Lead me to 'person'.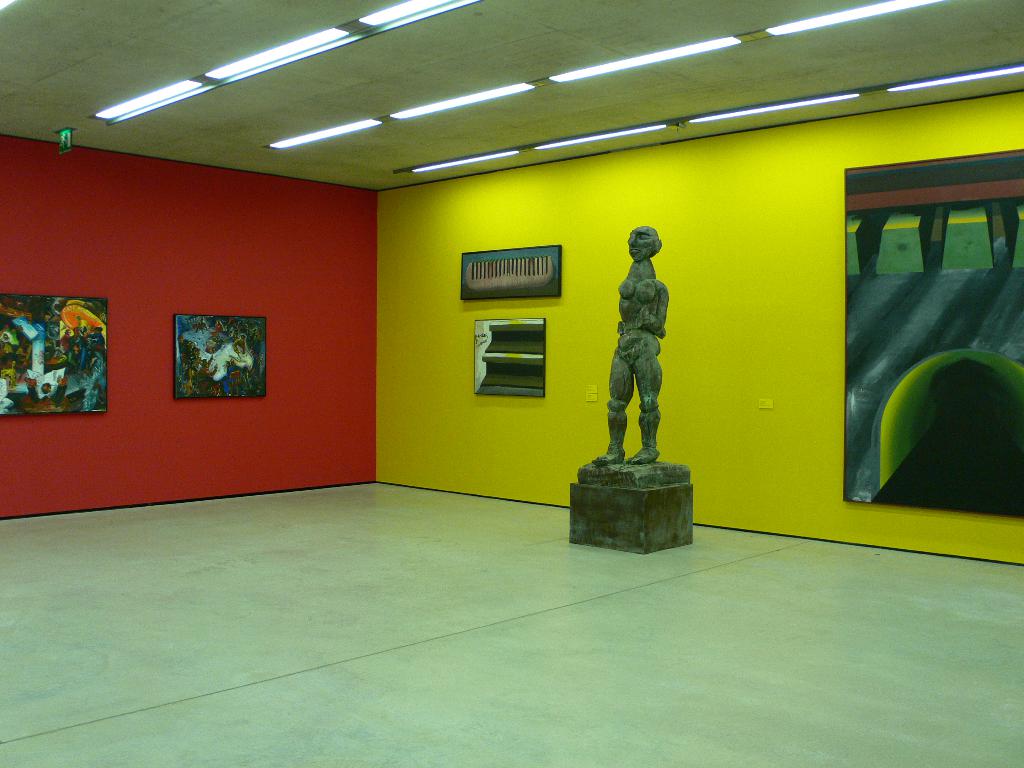
Lead to 577:223:676:495.
